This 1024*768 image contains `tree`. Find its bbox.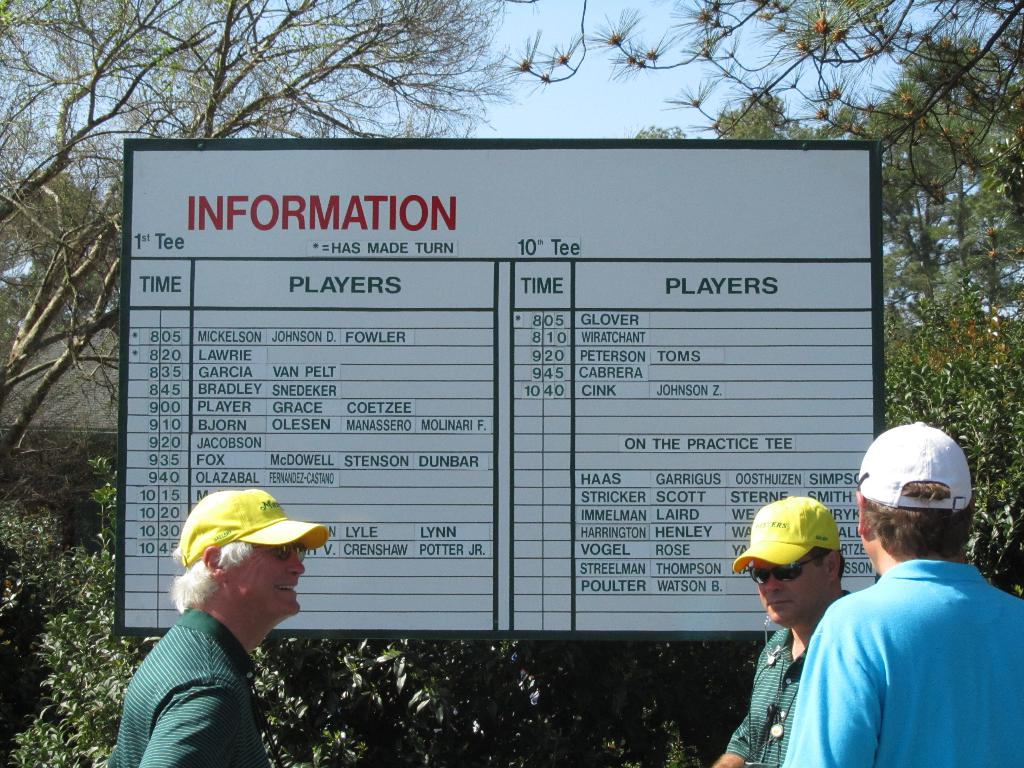
(left=628, top=31, right=1023, bottom=346).
